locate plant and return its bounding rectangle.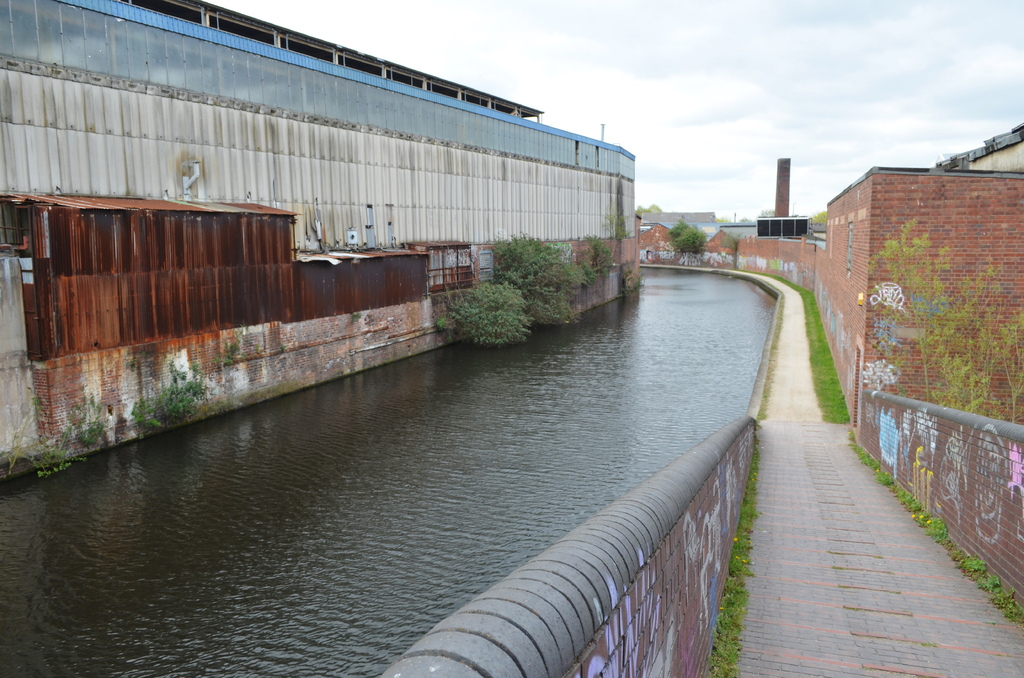
bbox=[26, 383, 58, 412].
